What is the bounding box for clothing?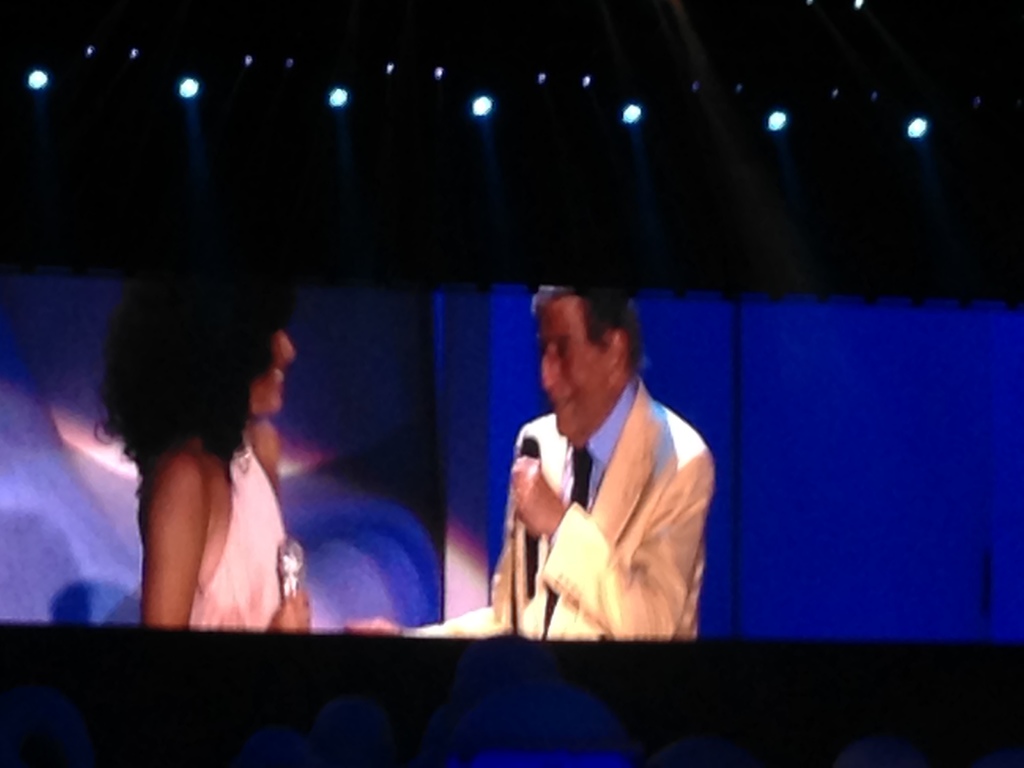
bbox=(422, 376, 712, 650).
